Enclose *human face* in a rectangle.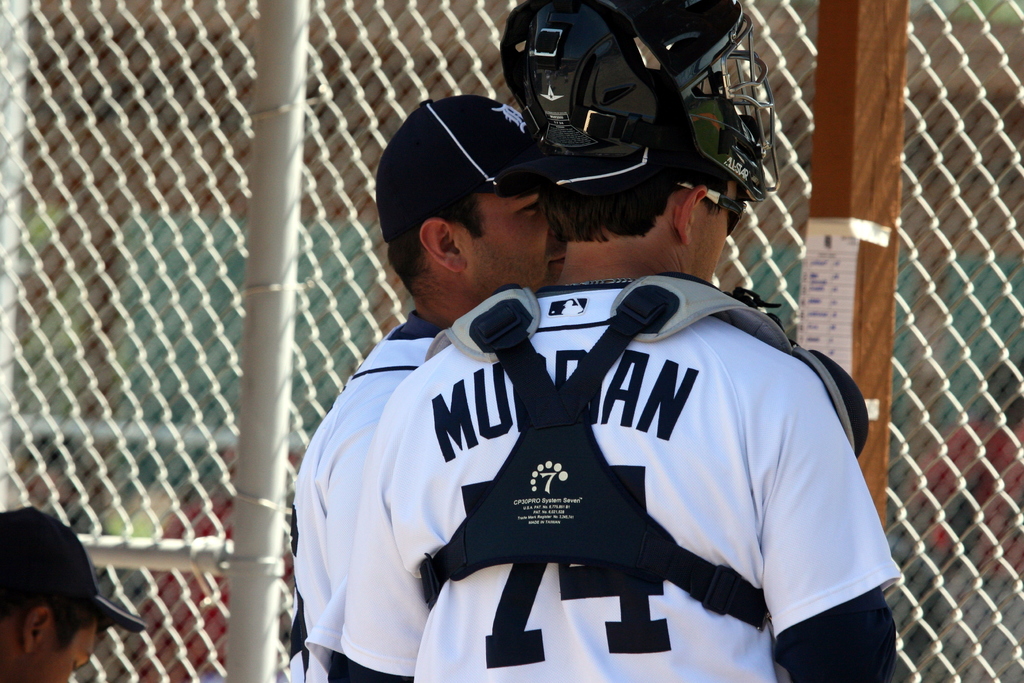
<region>28, 627, 98, 682</region>.
